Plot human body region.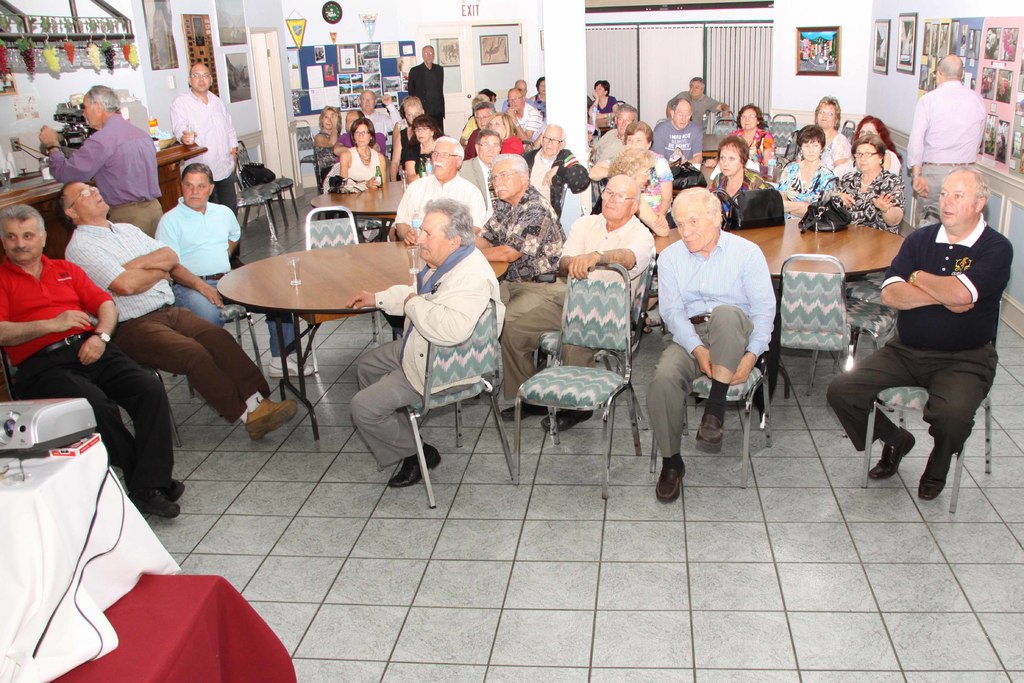
Plotted at 824:135:911:246.
